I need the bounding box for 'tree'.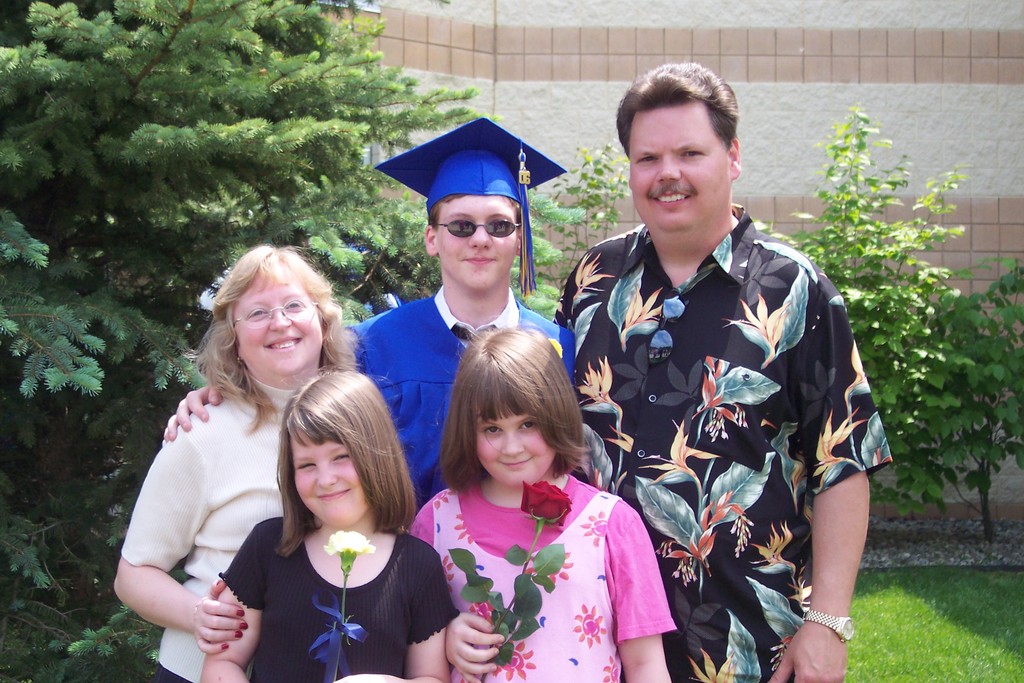
Here it is: x1=0 y1=0 x2=595 y2=682.
